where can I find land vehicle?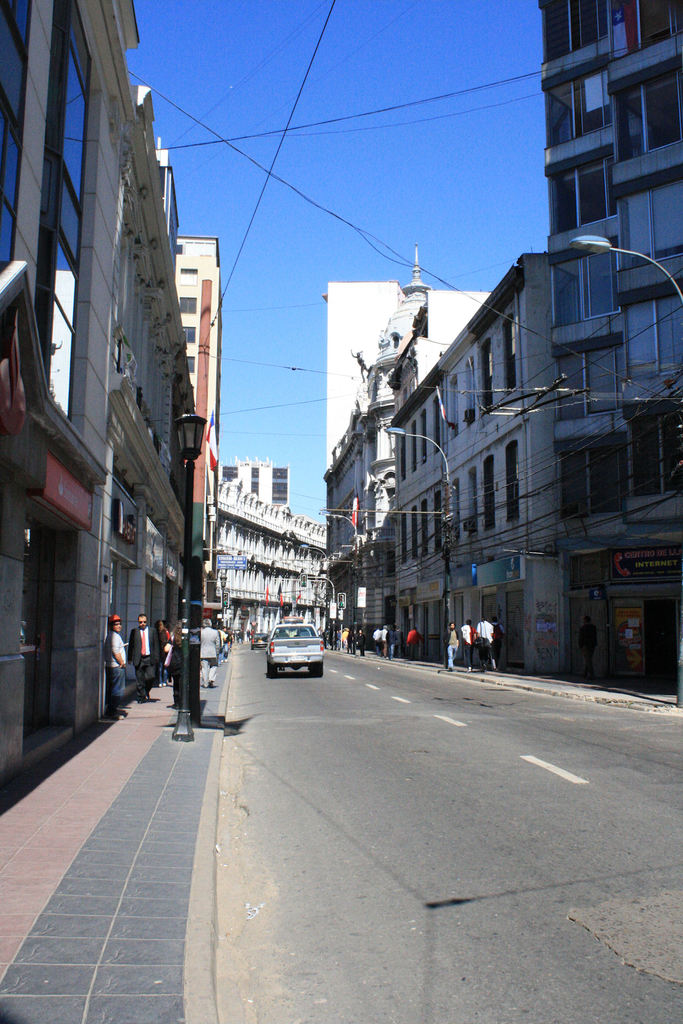
You can find it at (248,627,274,653).
